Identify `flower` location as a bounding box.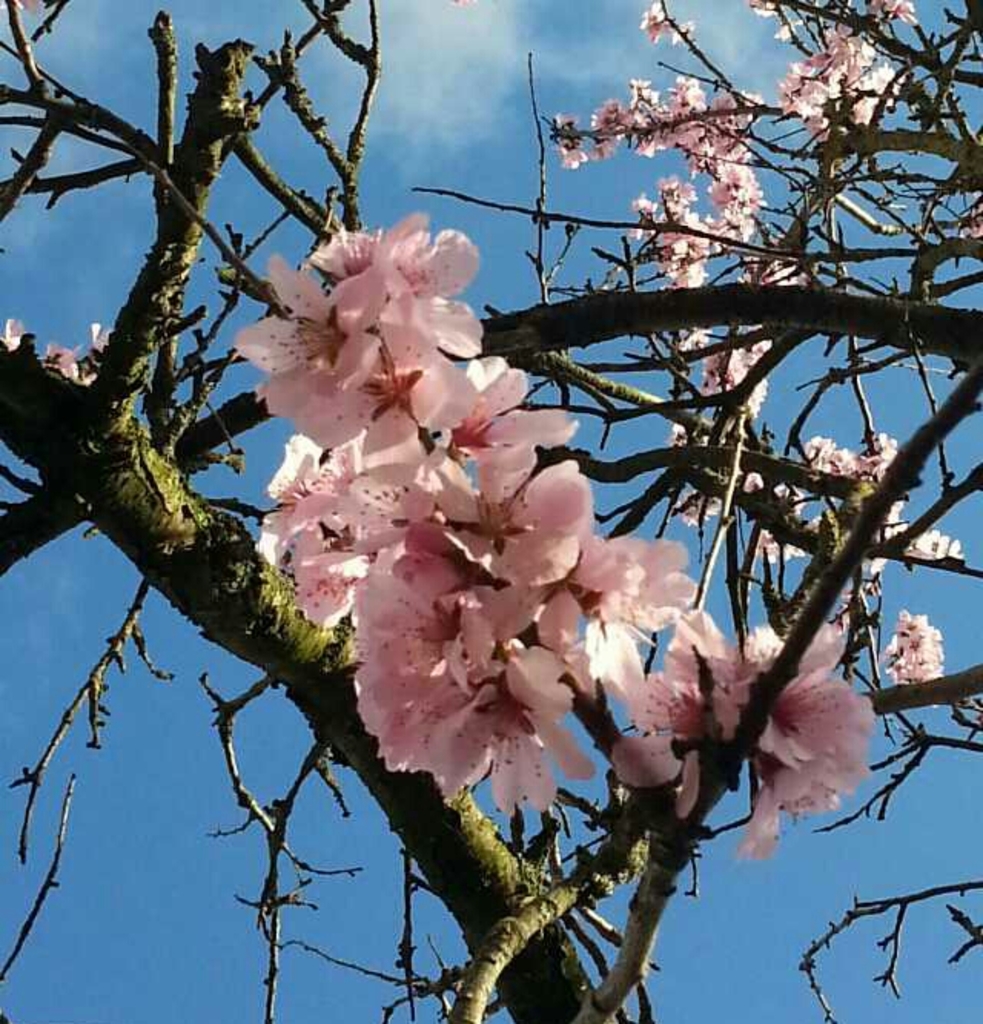
[left=682, top=310, right=771, bottom=461].
